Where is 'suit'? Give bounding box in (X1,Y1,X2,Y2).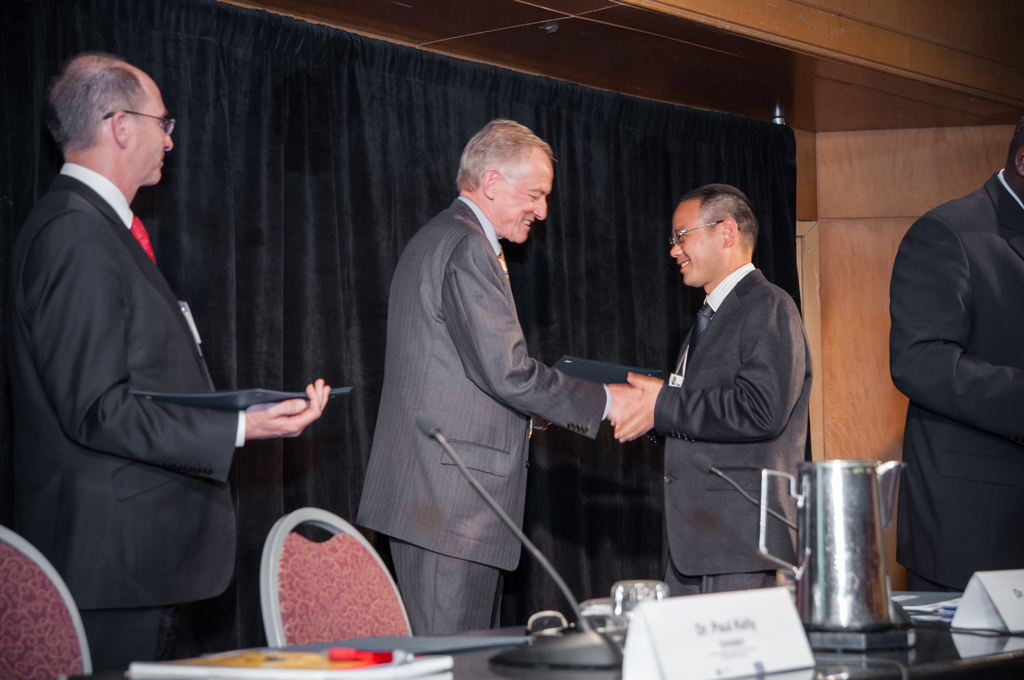
(892,143,1020,622).
